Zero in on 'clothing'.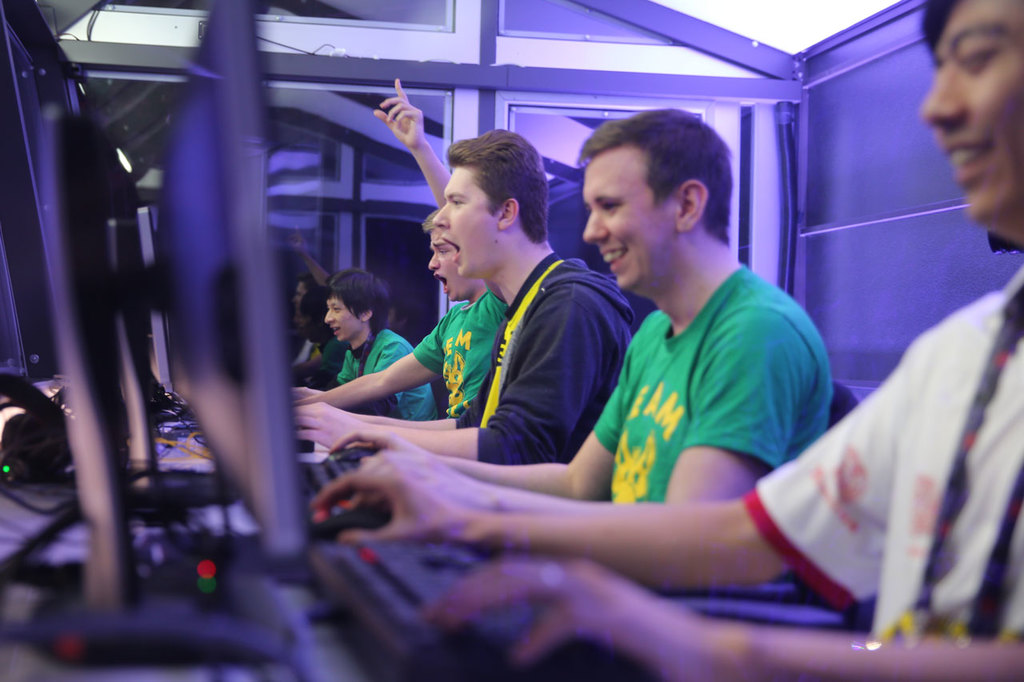
Zeroed in: l=414, t=281, r=513, b=428.
